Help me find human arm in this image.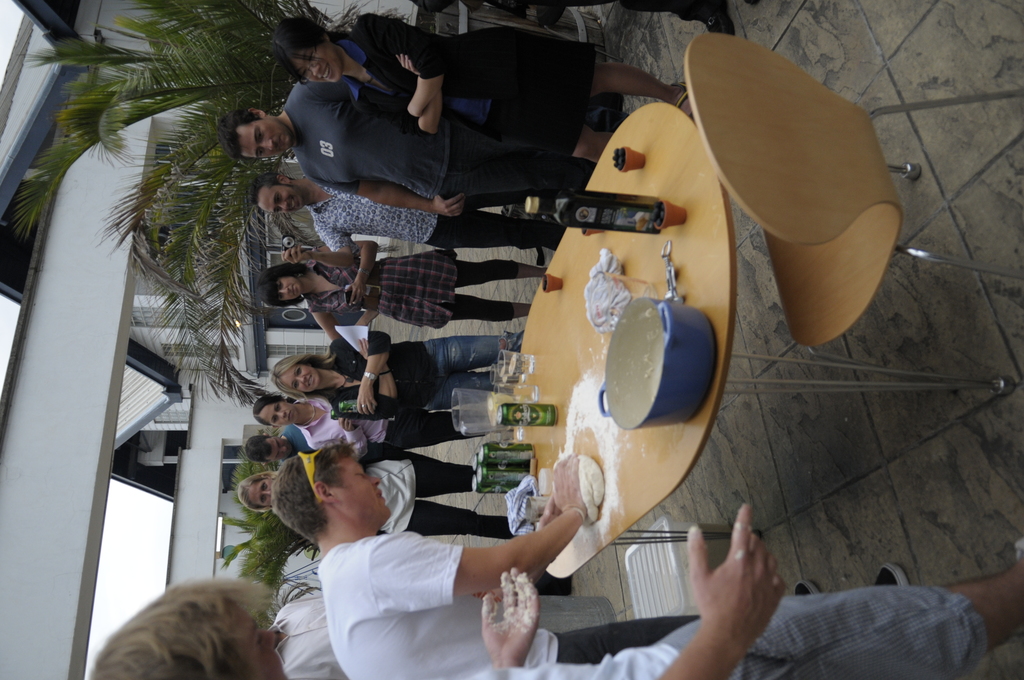
Found it: detection(330, 333, 394, 418).
